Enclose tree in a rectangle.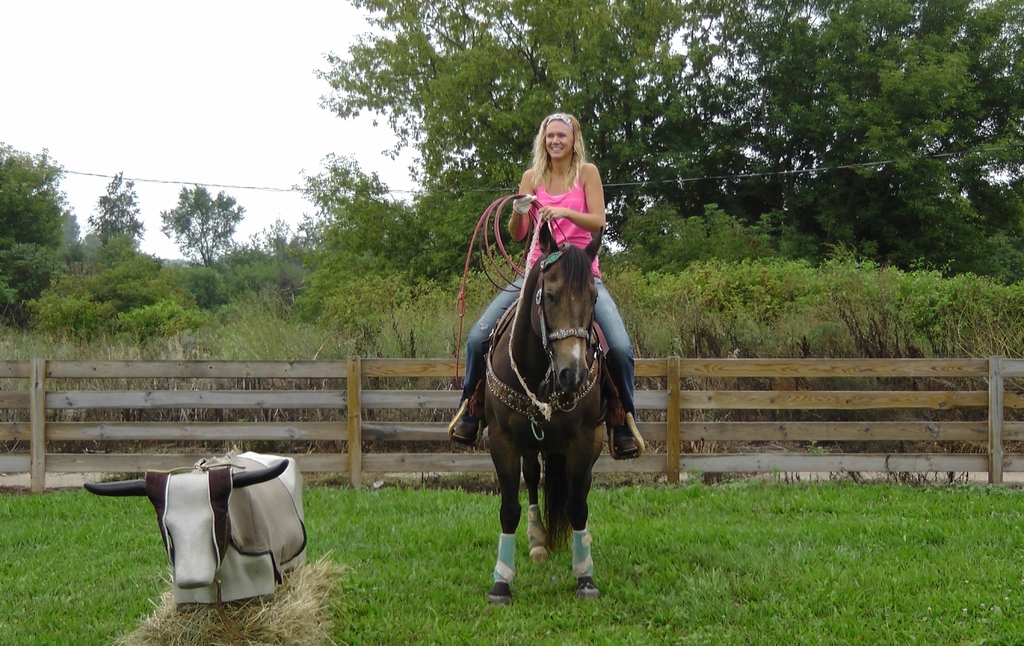
282 150 390 262.
